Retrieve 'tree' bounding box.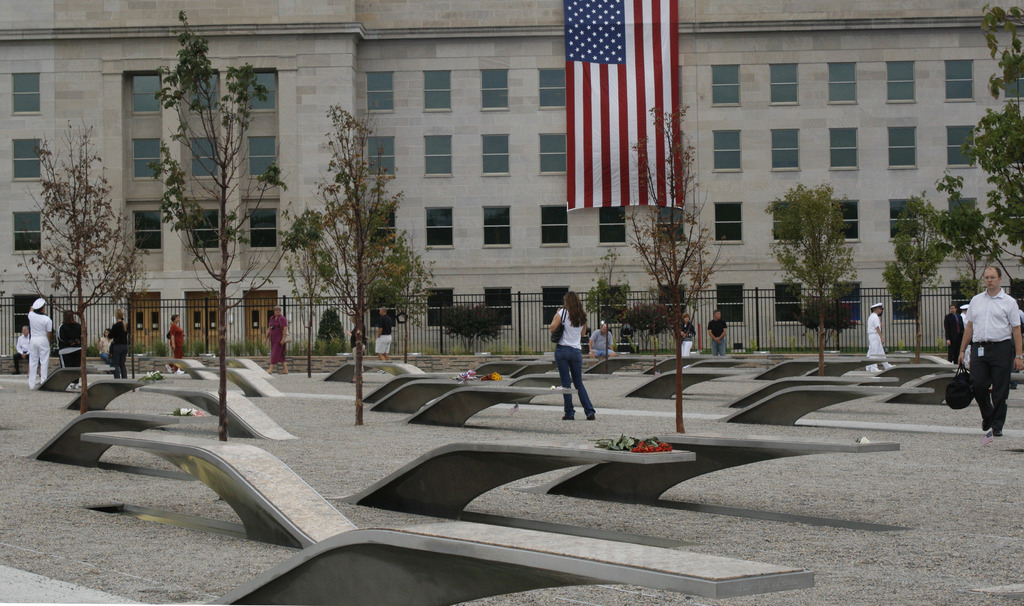
Bounding box: rect(615, 100, 729, 435).
